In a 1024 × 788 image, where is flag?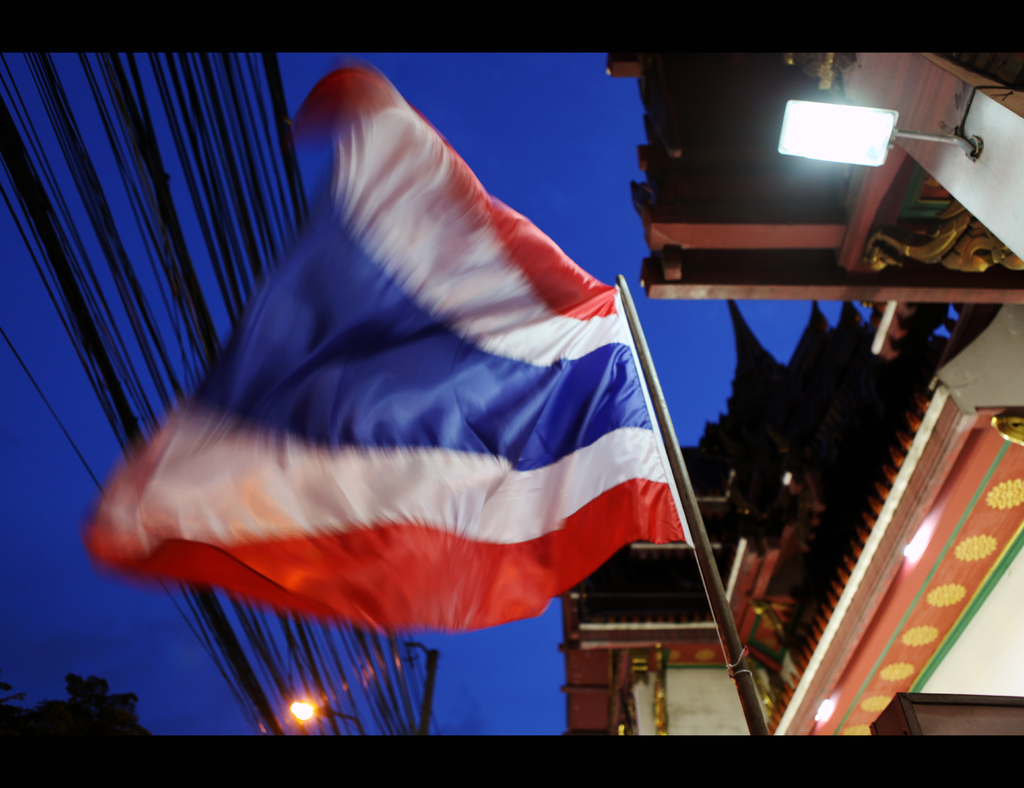
x1=81, y1=63, x2=691, y2=643.
